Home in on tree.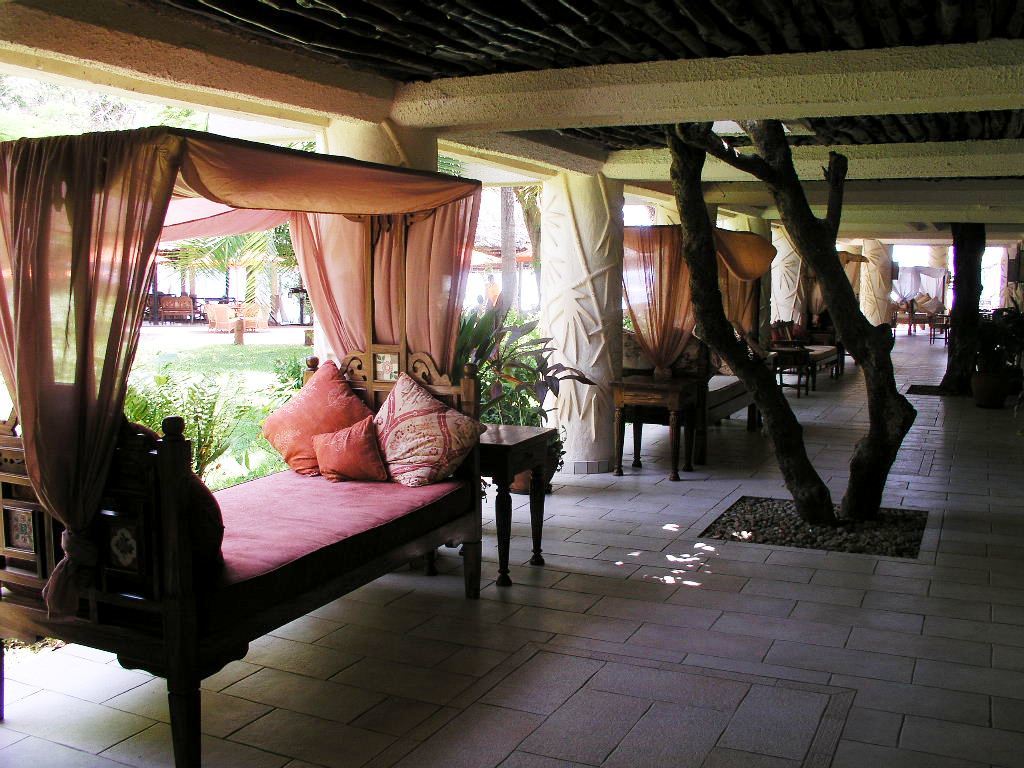
Homed in at box=[663, 115, 927, 529].
